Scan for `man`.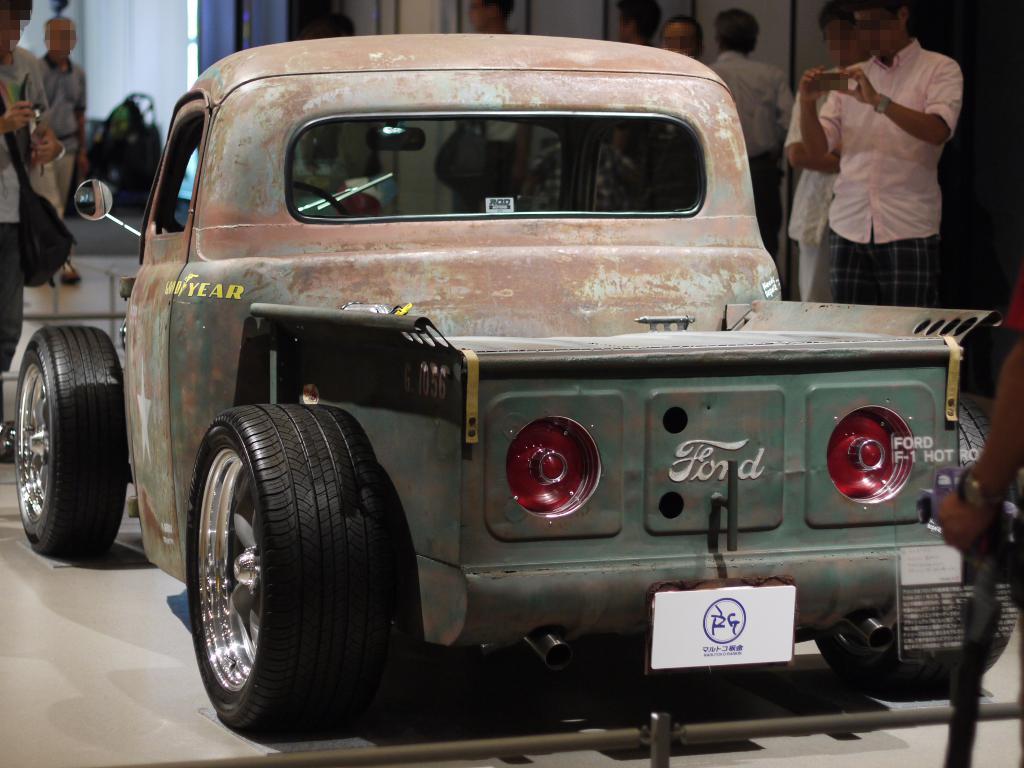
Scan result: 794 28 965 294.
